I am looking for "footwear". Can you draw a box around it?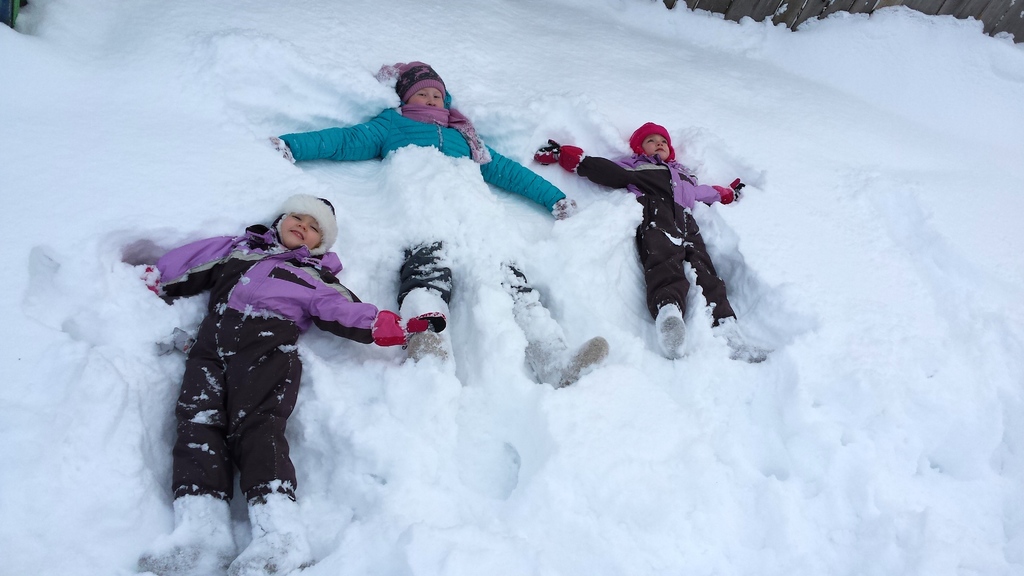
Sure, the bounding box is box(221, 487, 316, 574).
